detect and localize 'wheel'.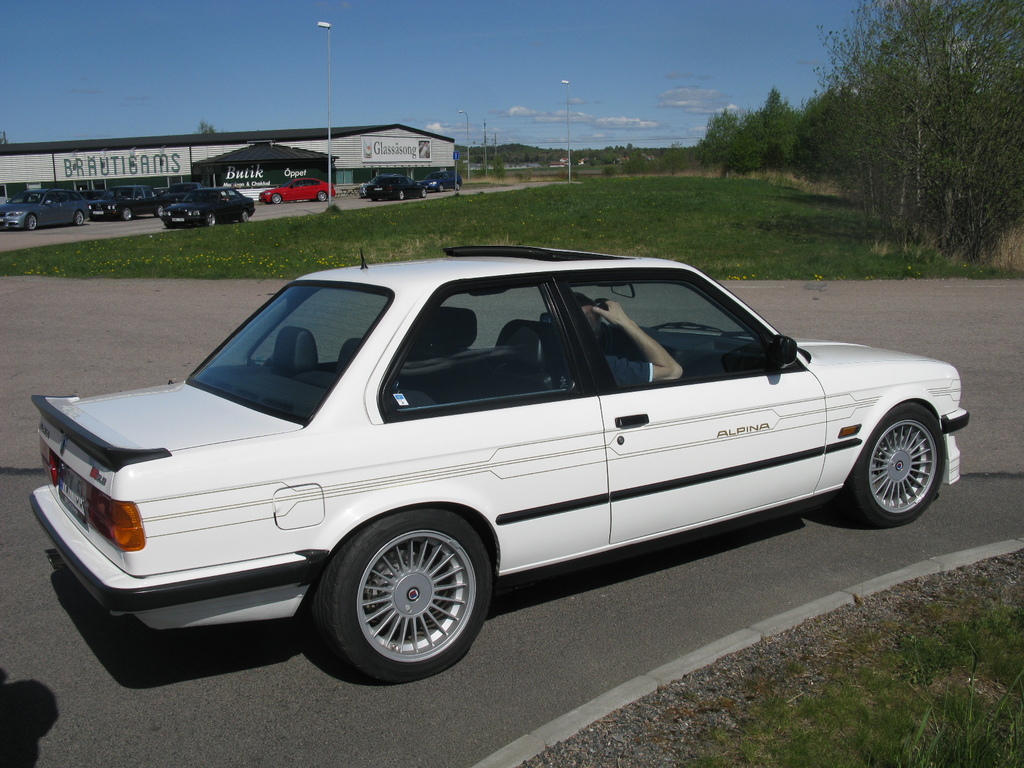
Localized at <box>301,504,495,680</box>.
